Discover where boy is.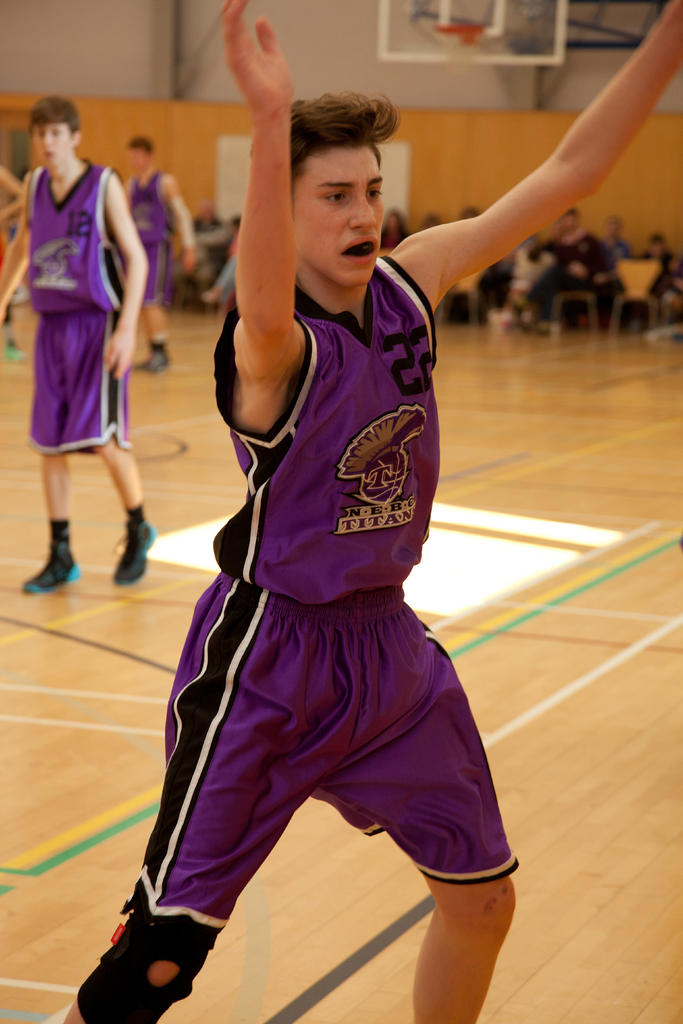
Discovered at bbox=(127, 138, 197, 376).
